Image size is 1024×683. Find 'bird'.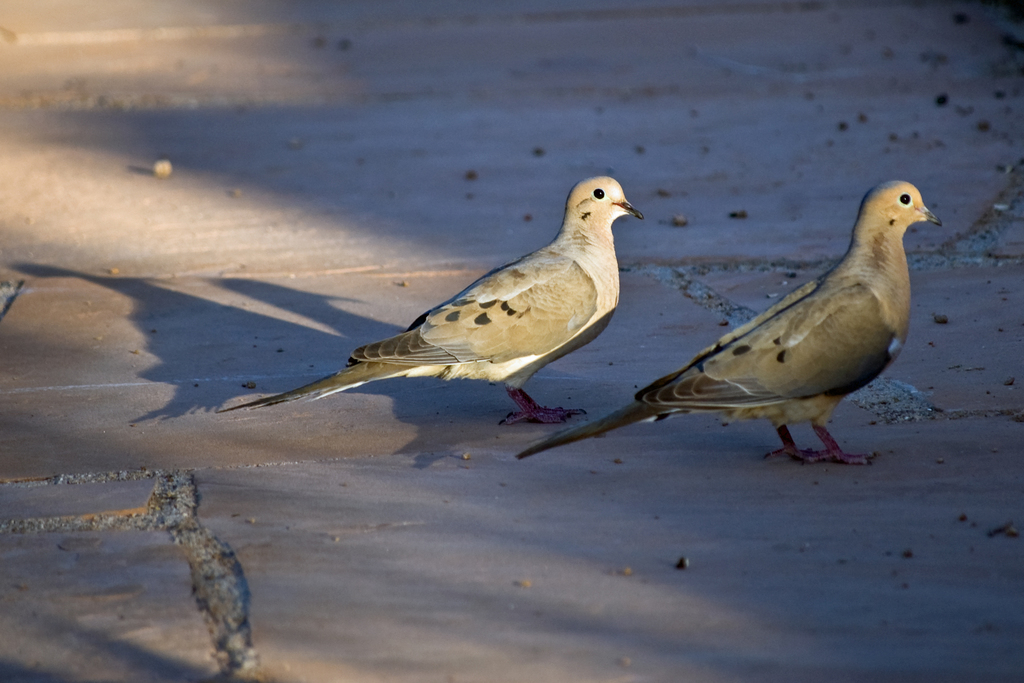
252 167 639 444.
